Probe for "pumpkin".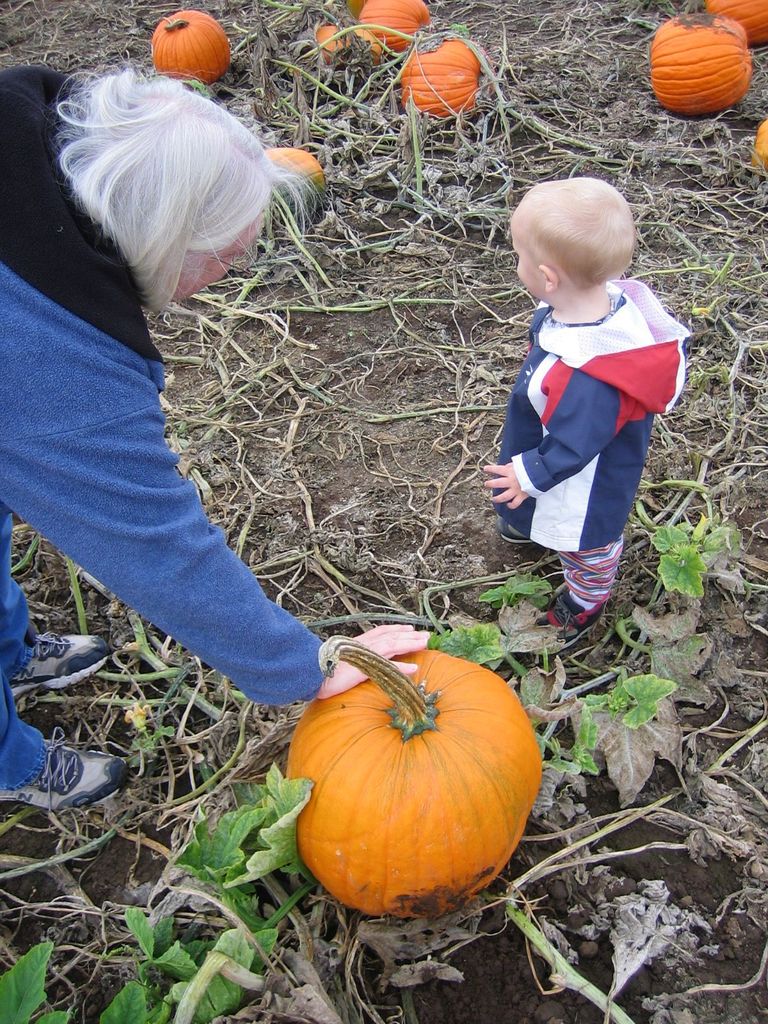
Probe result: (x1=641, y1=11, x2=749, y2=114).
